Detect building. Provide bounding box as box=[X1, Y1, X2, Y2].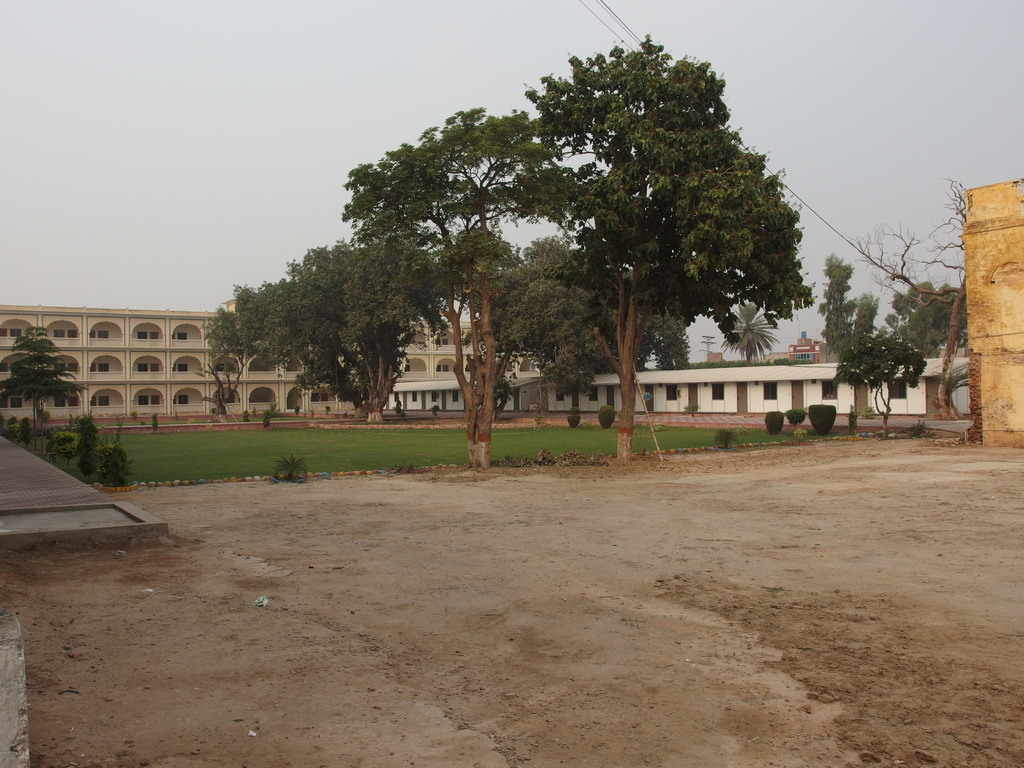
box=[383, 359, 972, 422].
